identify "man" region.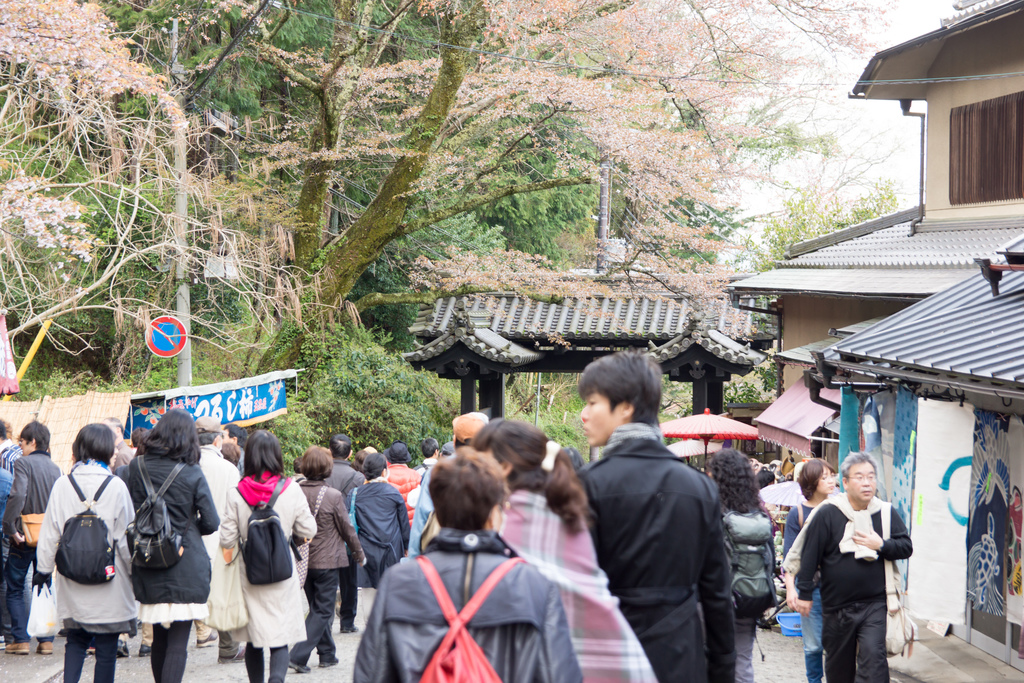
Region: [223, 423, 246, 472].
